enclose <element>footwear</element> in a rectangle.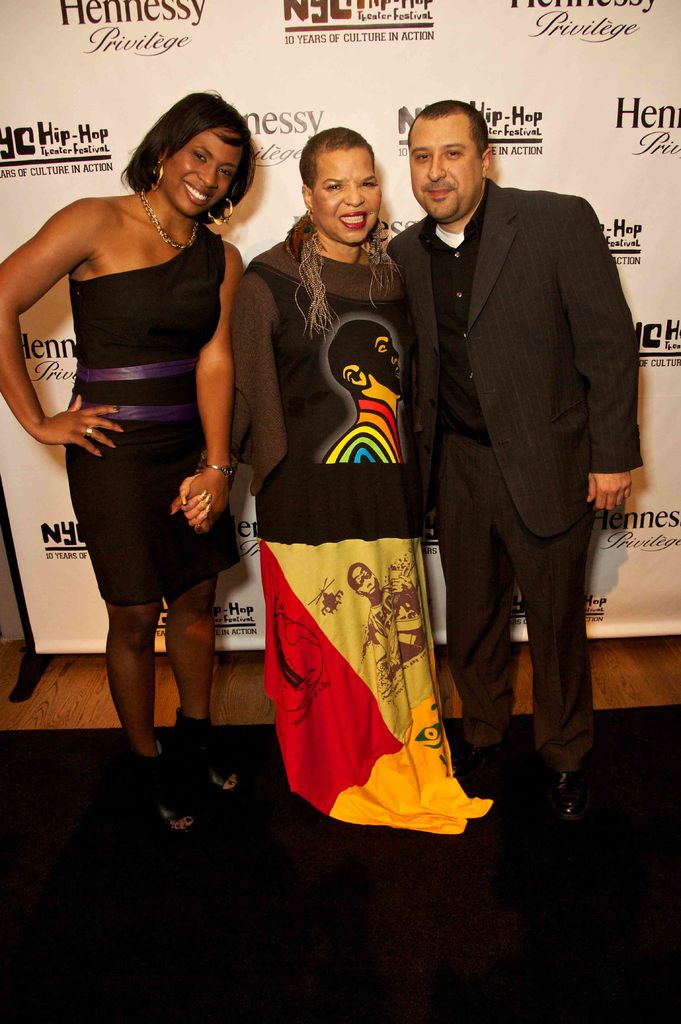
bbox=[173, 713, 248, 796].
